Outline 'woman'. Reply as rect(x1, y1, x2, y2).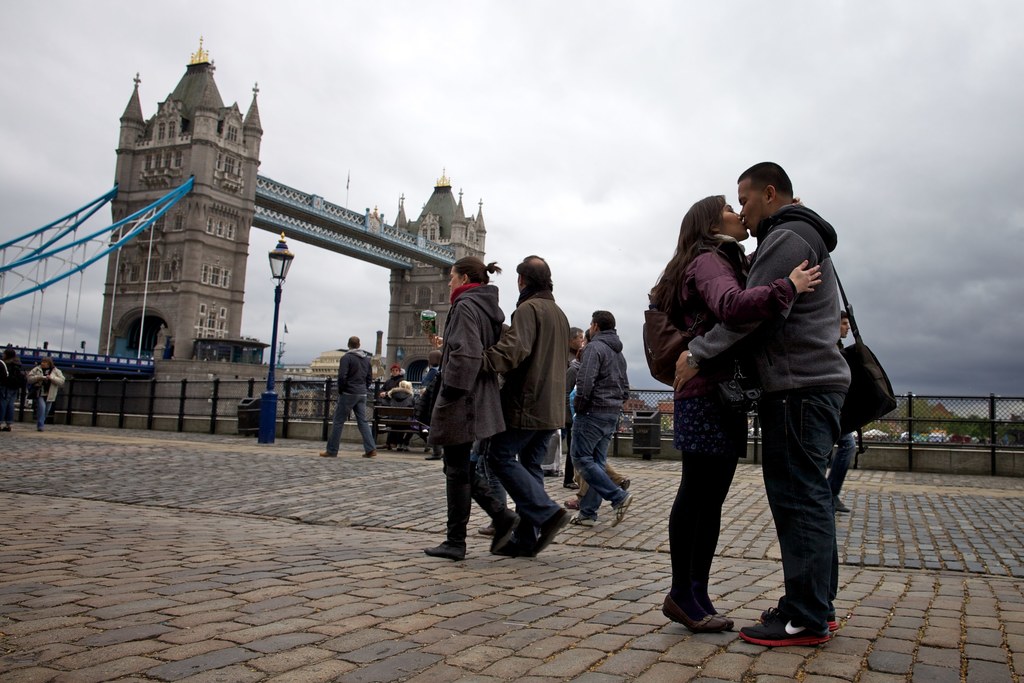
rect(424, 252, 527, 555).
